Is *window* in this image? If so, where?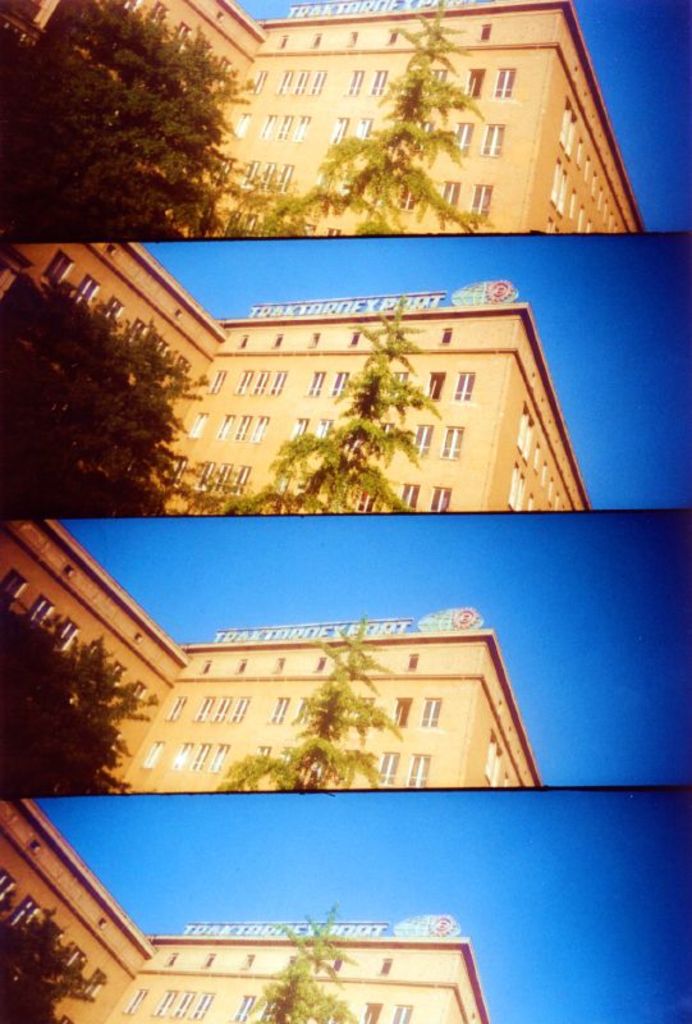
Yes, at x1=391, y1=1004, x2=409, y2=1023.
